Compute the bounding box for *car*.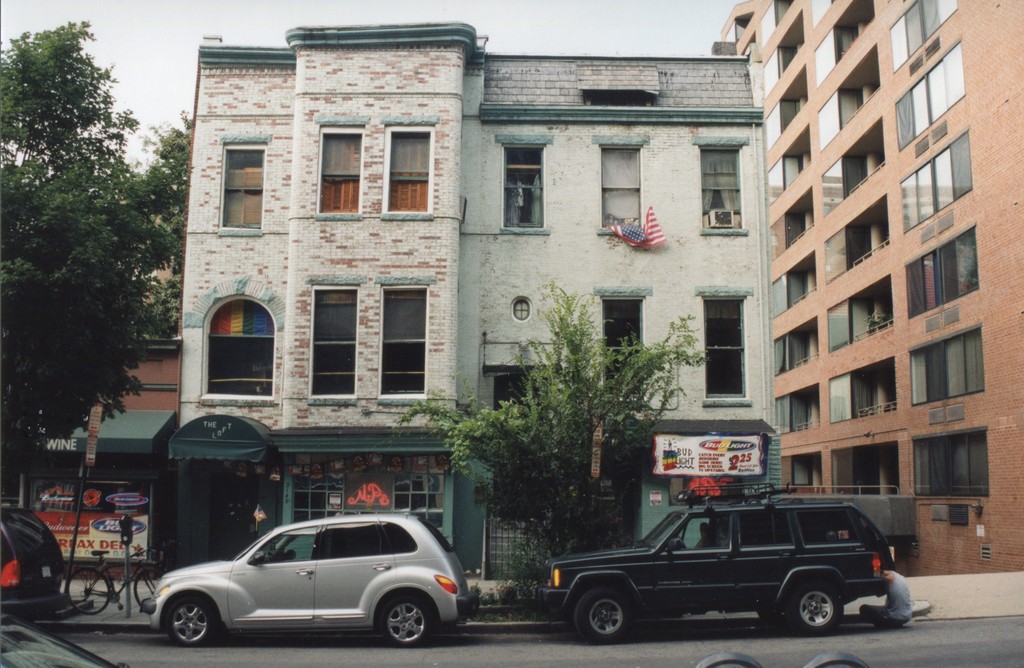
pyautogui.locateOnScreen(0, 505, 70, 653).
